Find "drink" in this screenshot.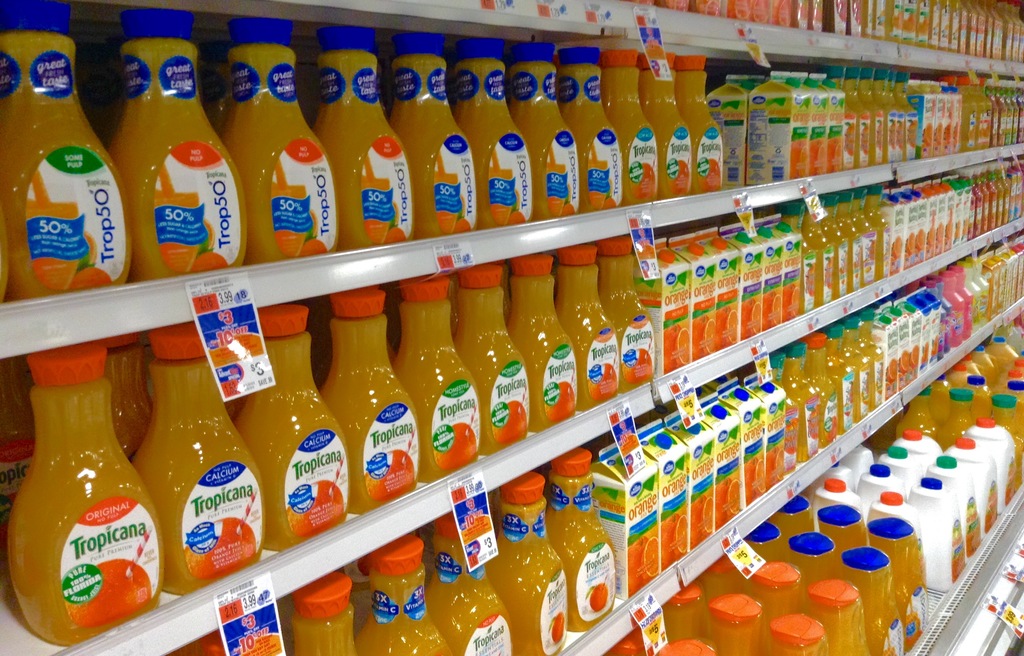
The bounding box for "drink" is {"left": 634, "top": 238, "right": 689, "bottom": 379}.
